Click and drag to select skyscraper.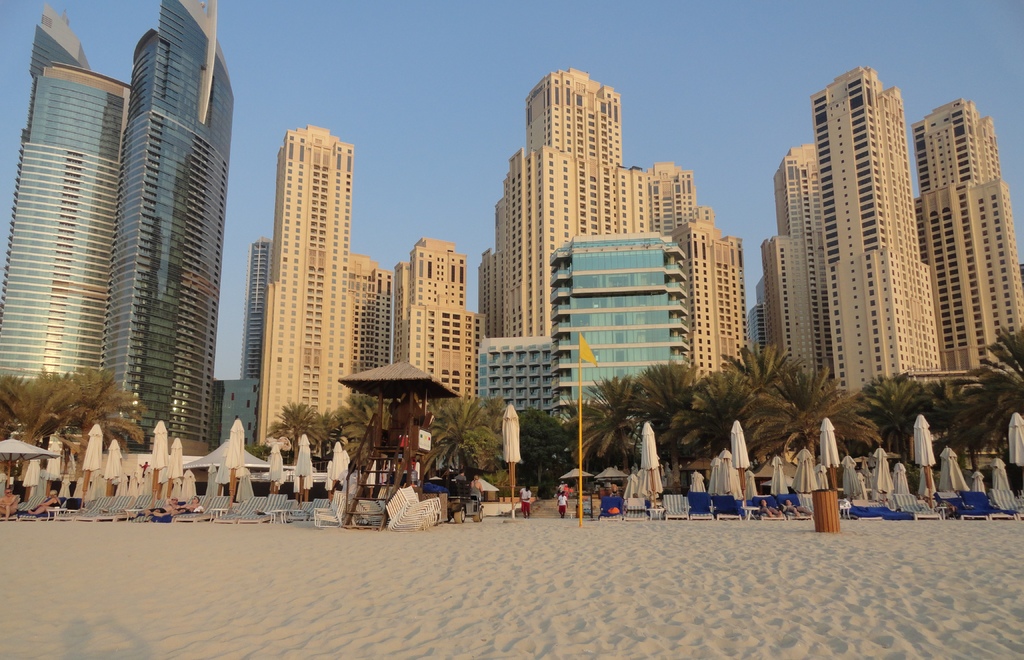
Selection: region(256, 128, 402, 457).
